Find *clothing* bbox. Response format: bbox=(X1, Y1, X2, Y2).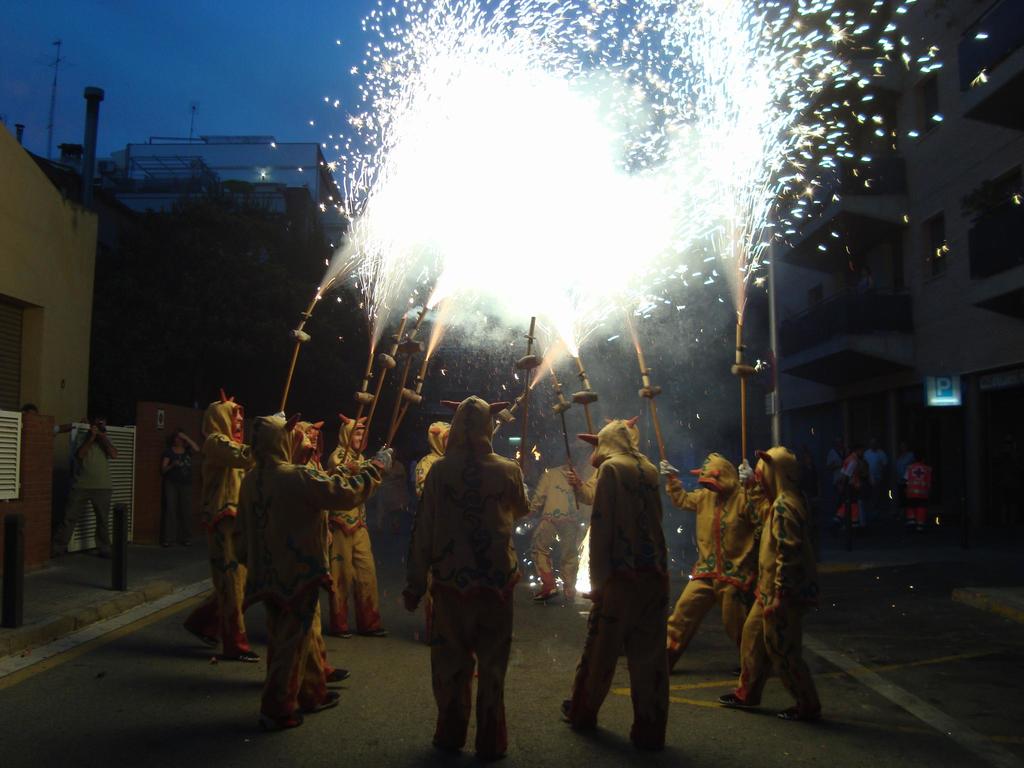
bbox=(202, 394, 250, 651).
